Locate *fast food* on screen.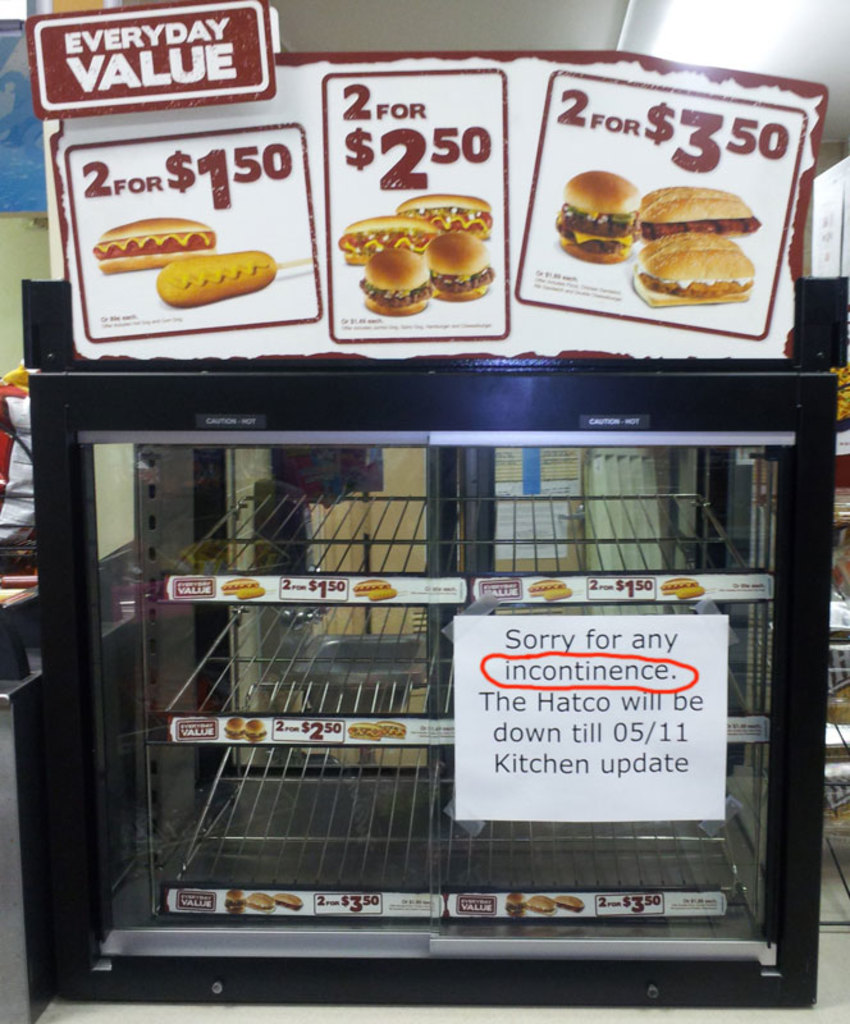
On screen at l=530, t=580, r=561, b=596.
